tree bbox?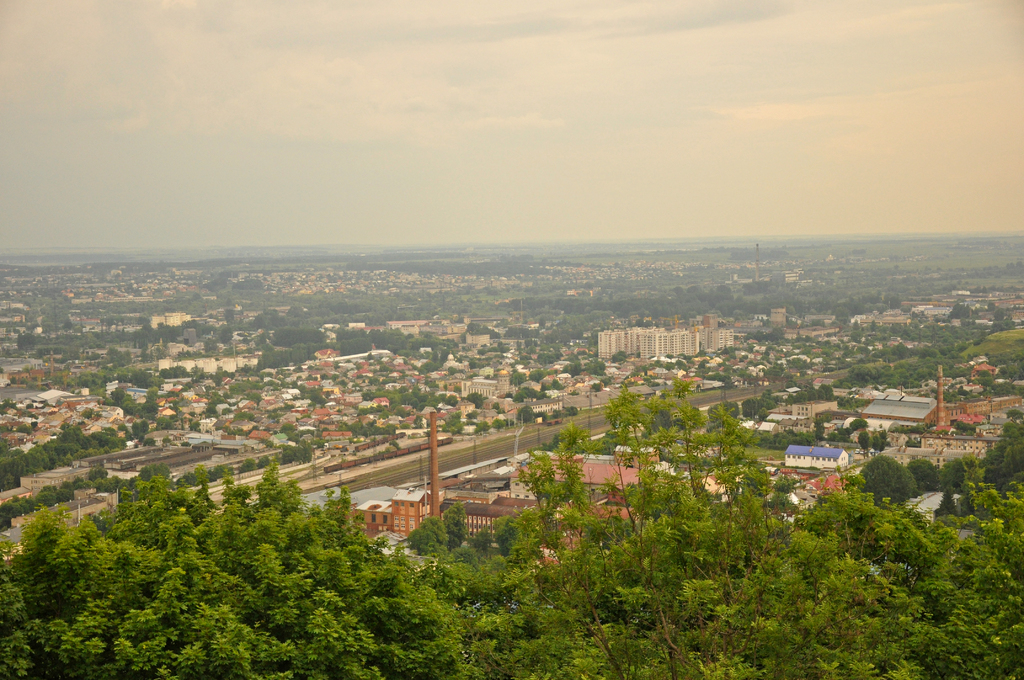
[468, 390, 484, 407]
